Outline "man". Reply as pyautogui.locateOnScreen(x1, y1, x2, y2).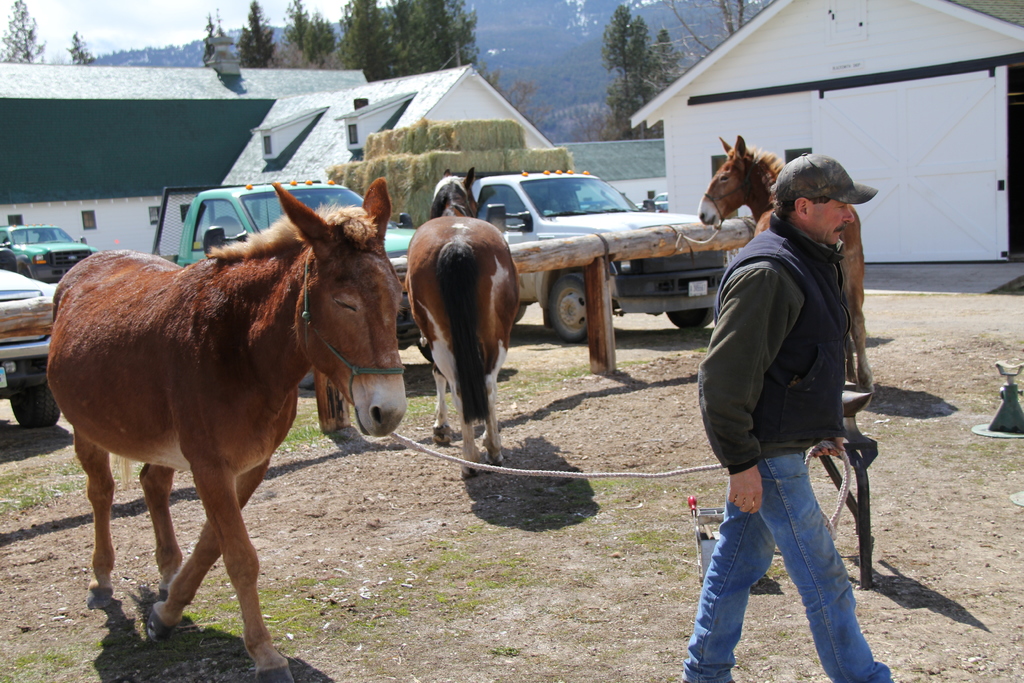
pyautogui.locateOnScreen(677, 158, 897, 682).
